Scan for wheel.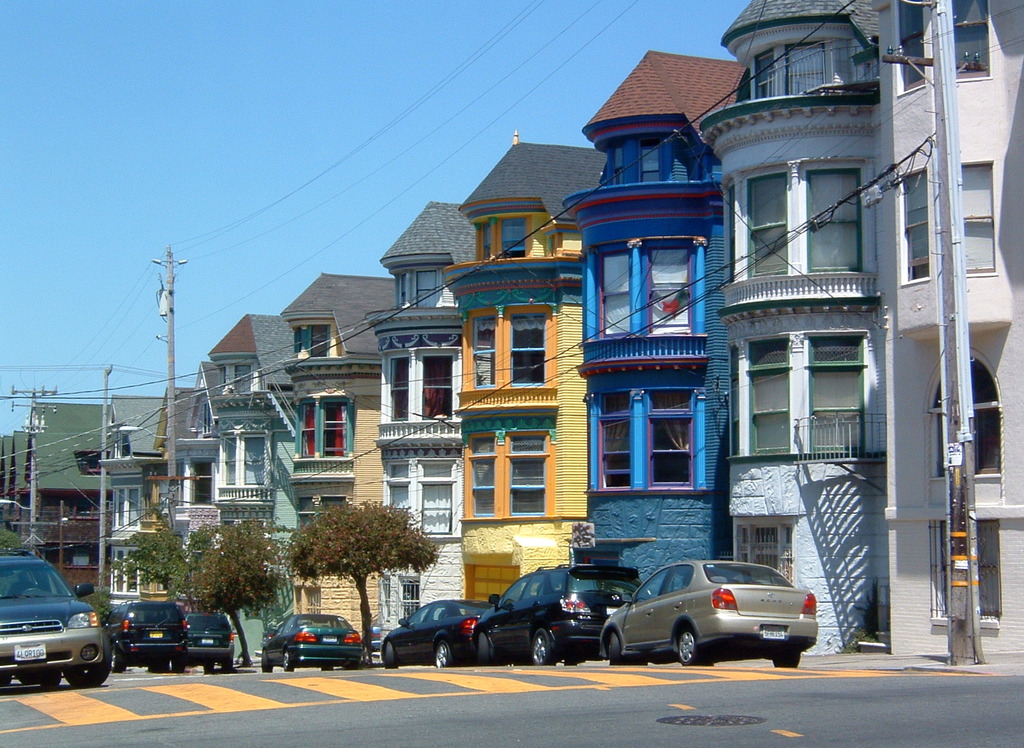
Scan result: BBox(674, 624, 705, 669).
